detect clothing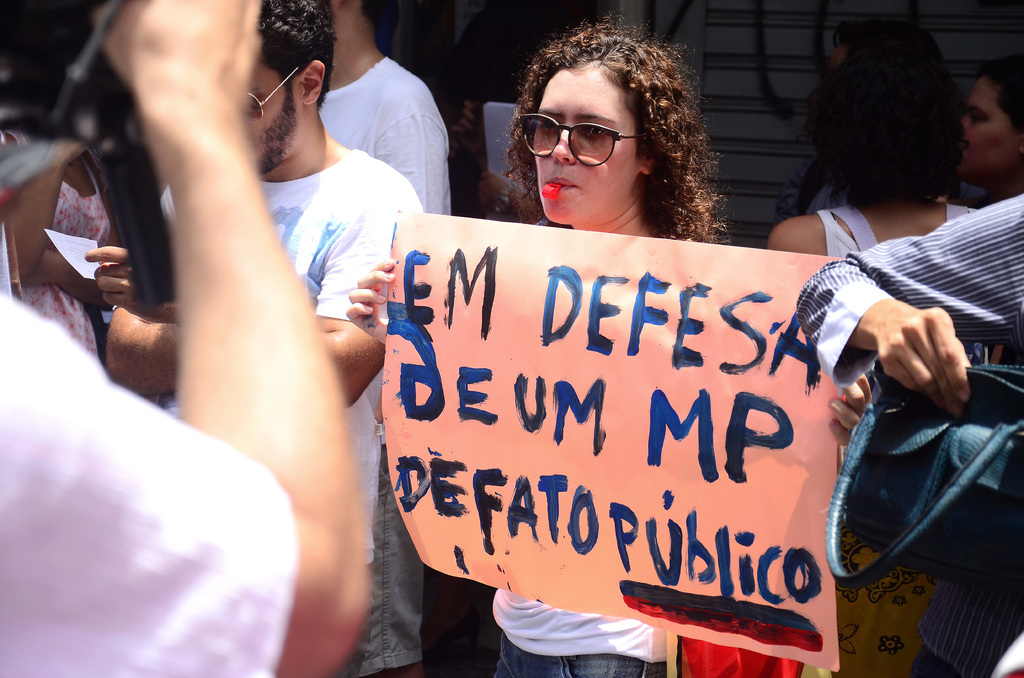
{"x1": 157, "y1": 149, "x2": 421, "y2": 563}
